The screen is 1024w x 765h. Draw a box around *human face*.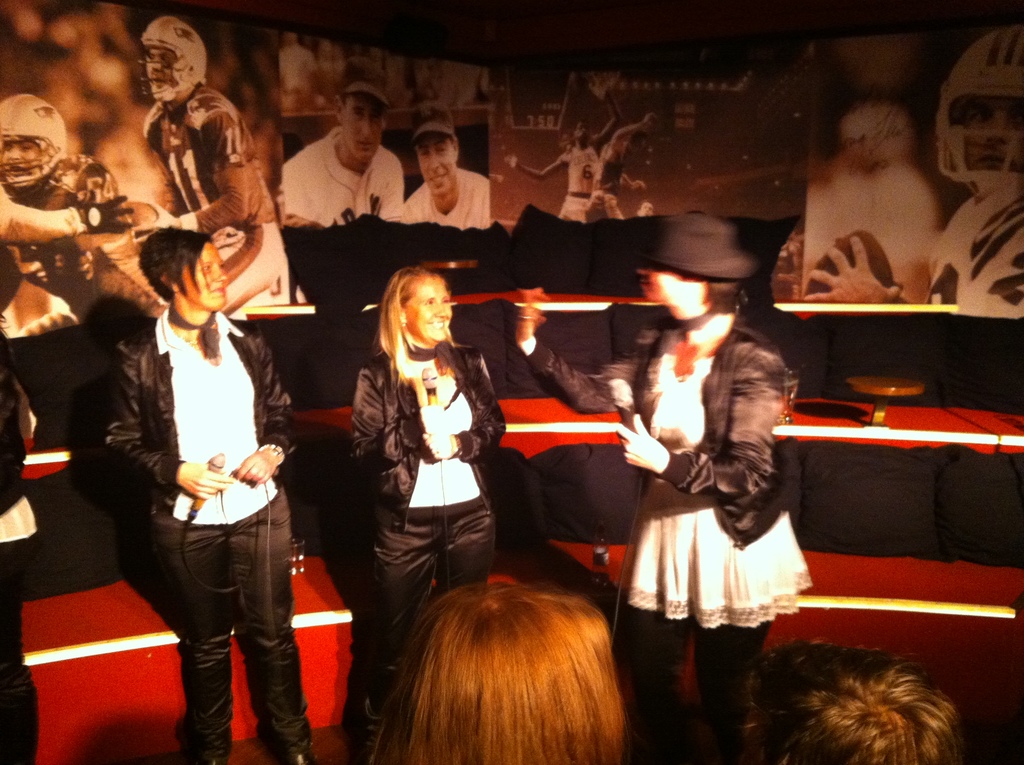
crop(190, 240, 230, 314).
